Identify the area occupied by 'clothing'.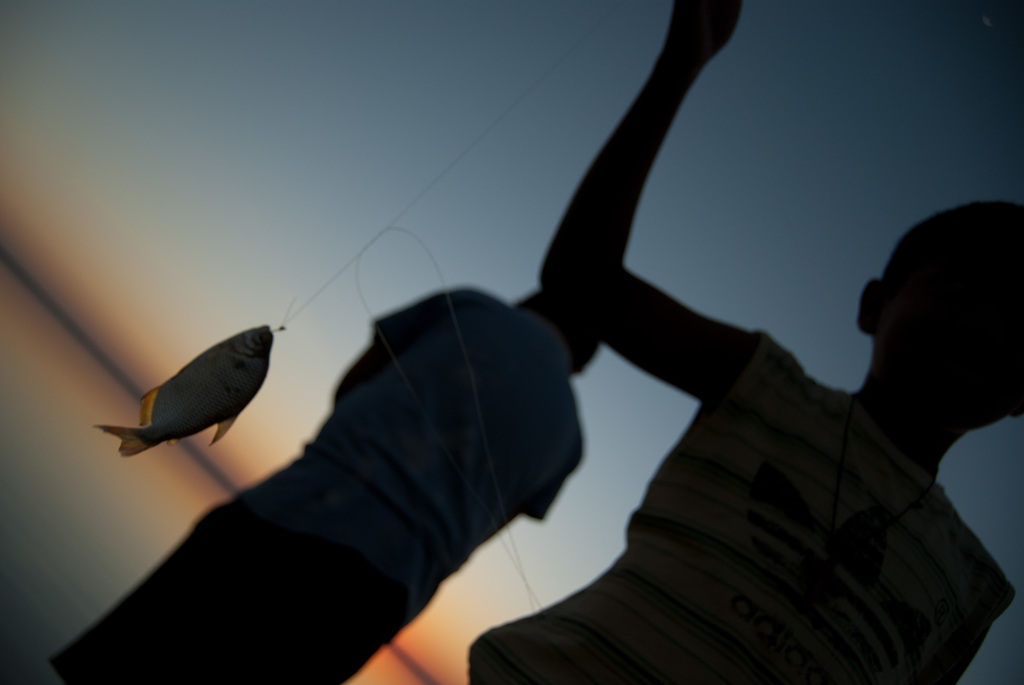
Area: crop(475, 265, 1023, 676).
